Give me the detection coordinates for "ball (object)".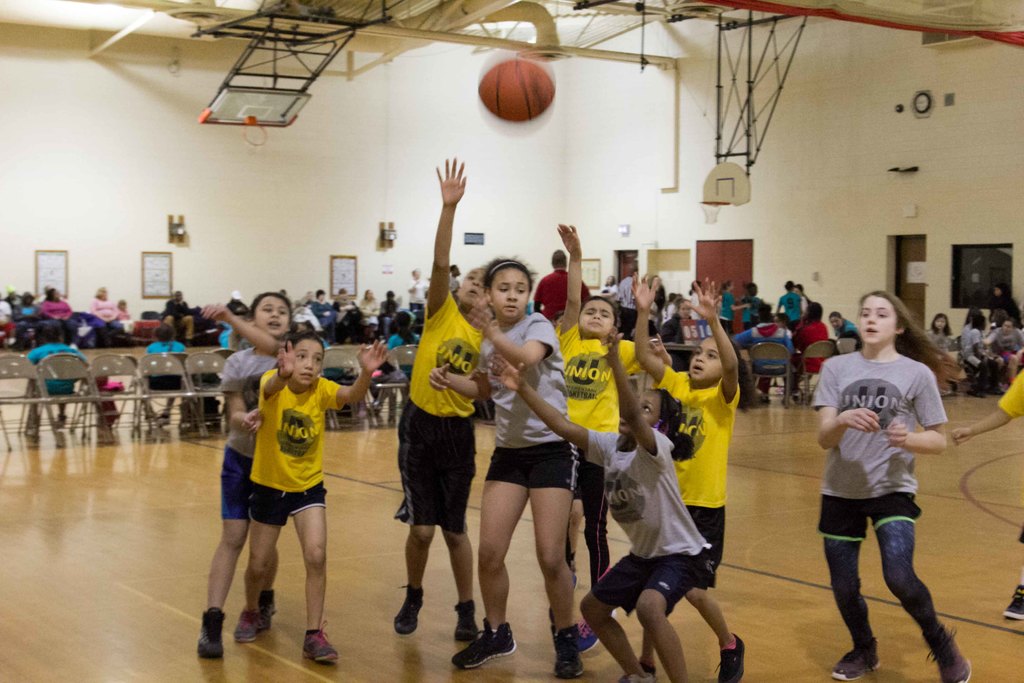
detection(481, 59, 554, 126).
